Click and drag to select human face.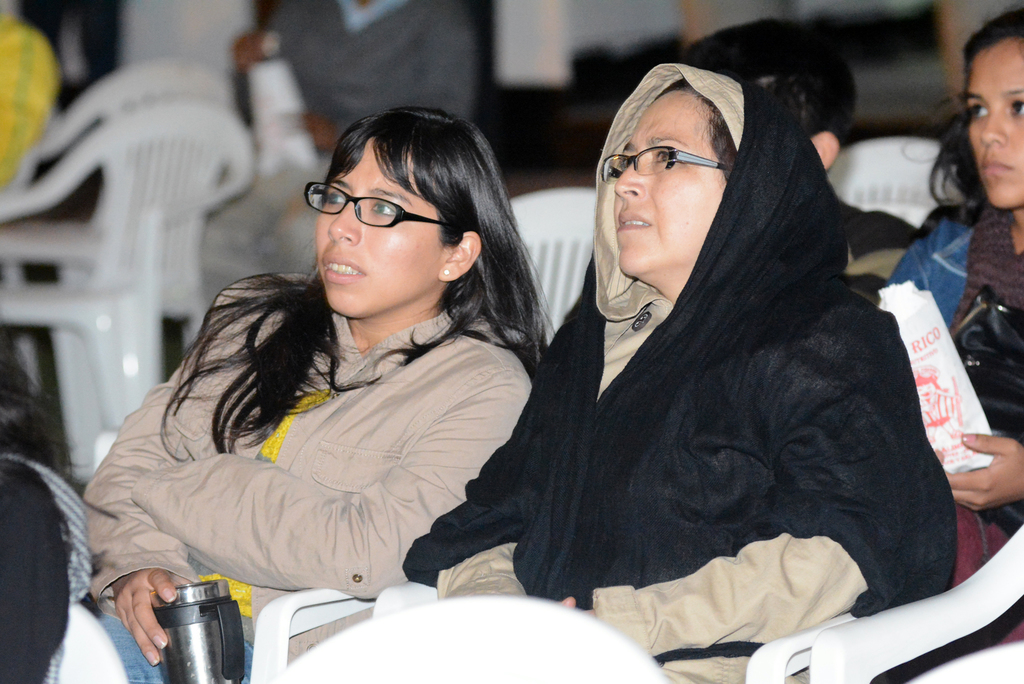
Selection: detection(964, 38, 1023, 210).
